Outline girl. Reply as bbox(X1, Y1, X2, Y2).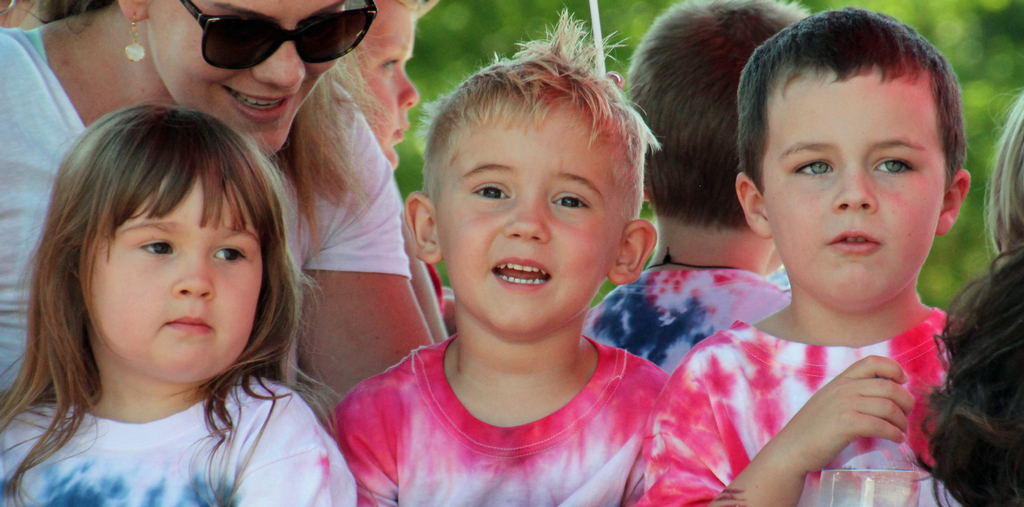
bbox(0, 103, 355, 506).
